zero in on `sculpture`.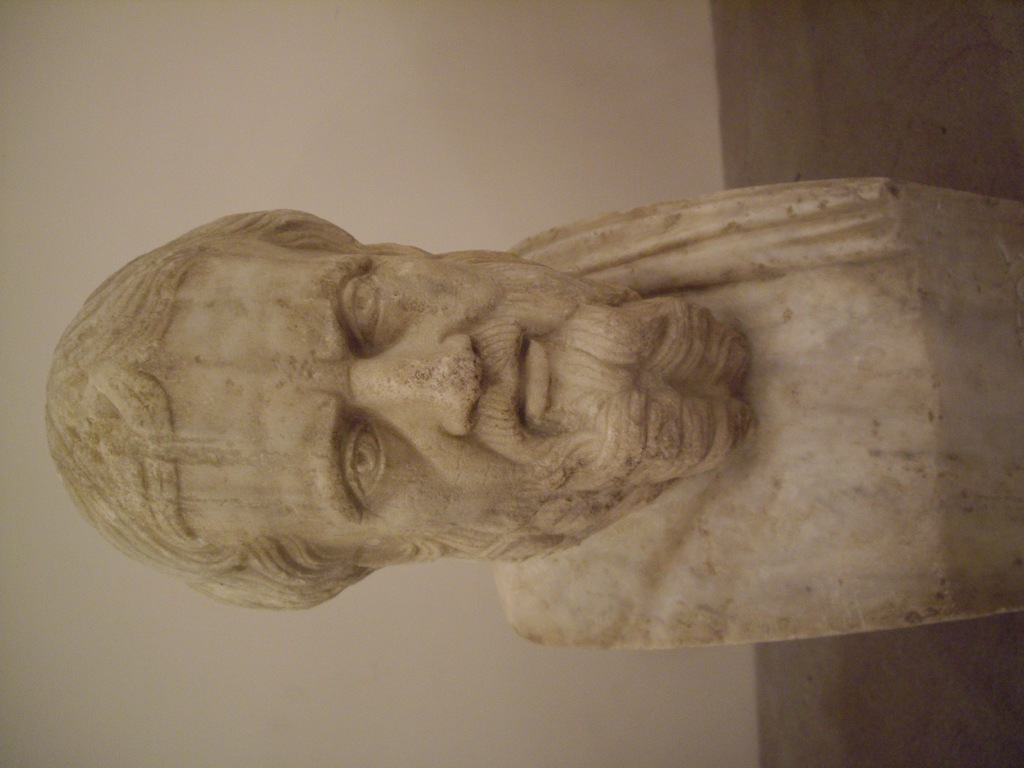
Zeroed in: crop(42, 173, 1017, 653).
